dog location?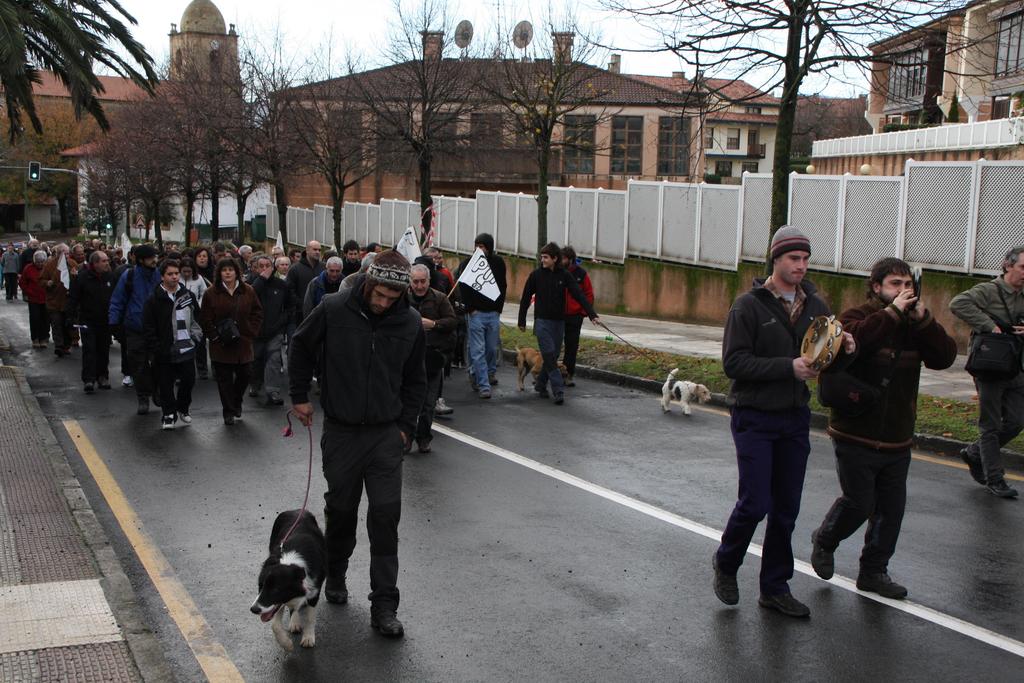
[x1=661, y1=368, x2=714, y2=416]
